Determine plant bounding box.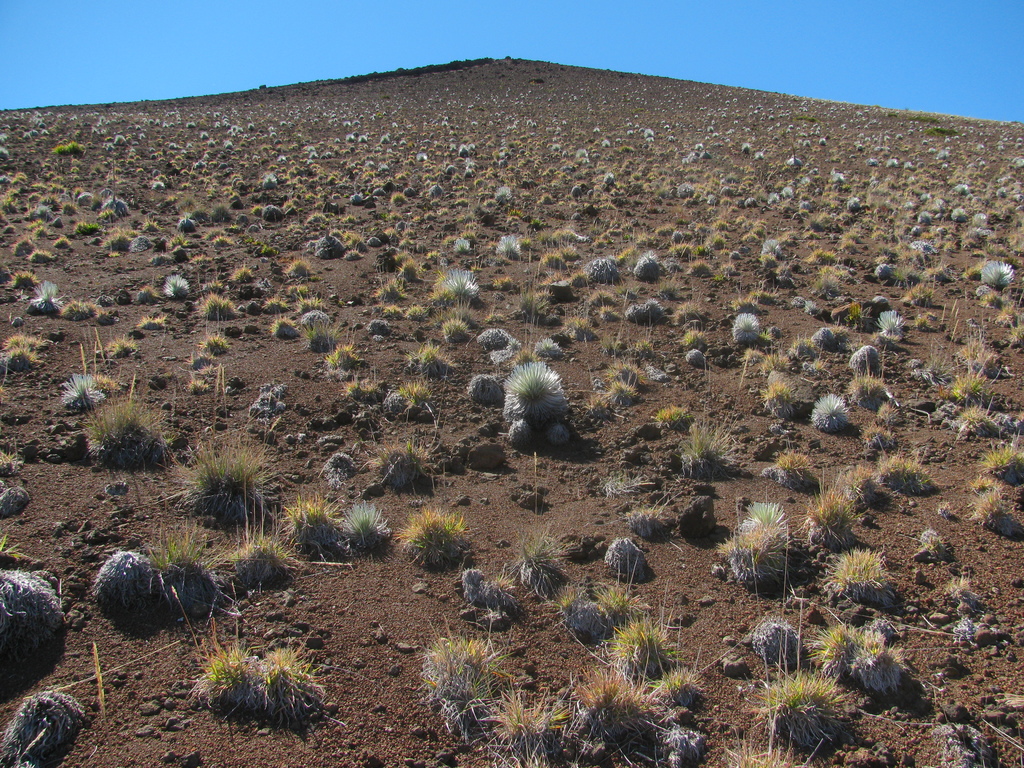
Determined: x1=541 y1=251 x2=566 y2=268.
